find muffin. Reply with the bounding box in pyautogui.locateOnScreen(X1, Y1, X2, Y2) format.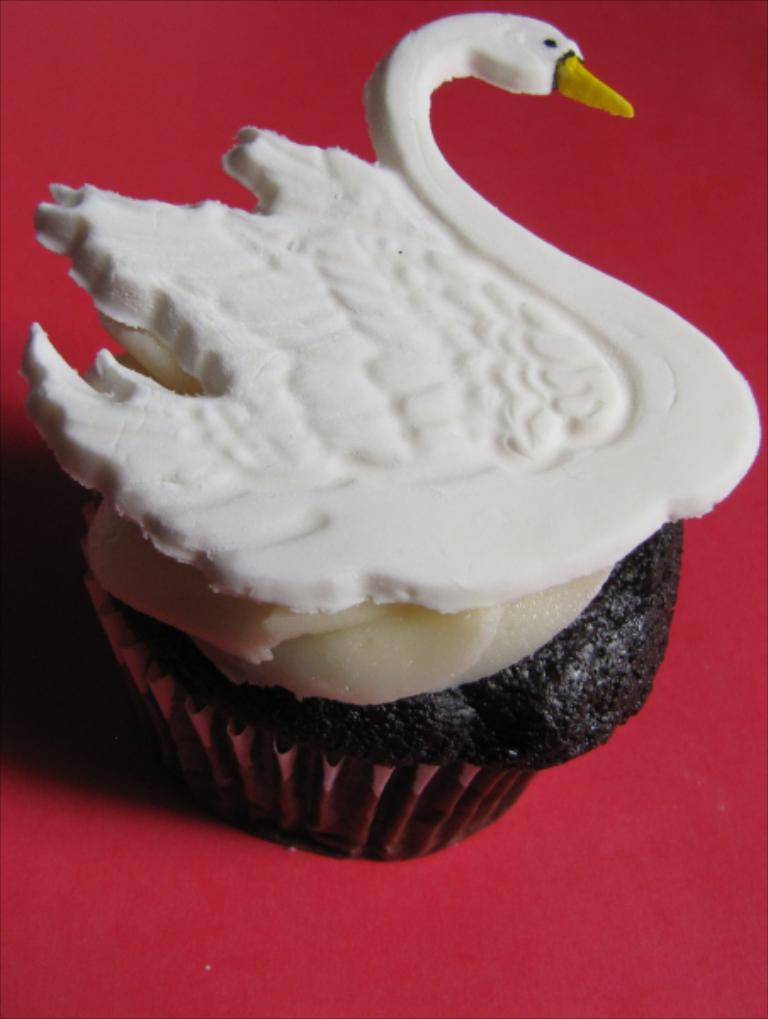
pyautogui.locateOnScreen(12, 0, 763, 864).
